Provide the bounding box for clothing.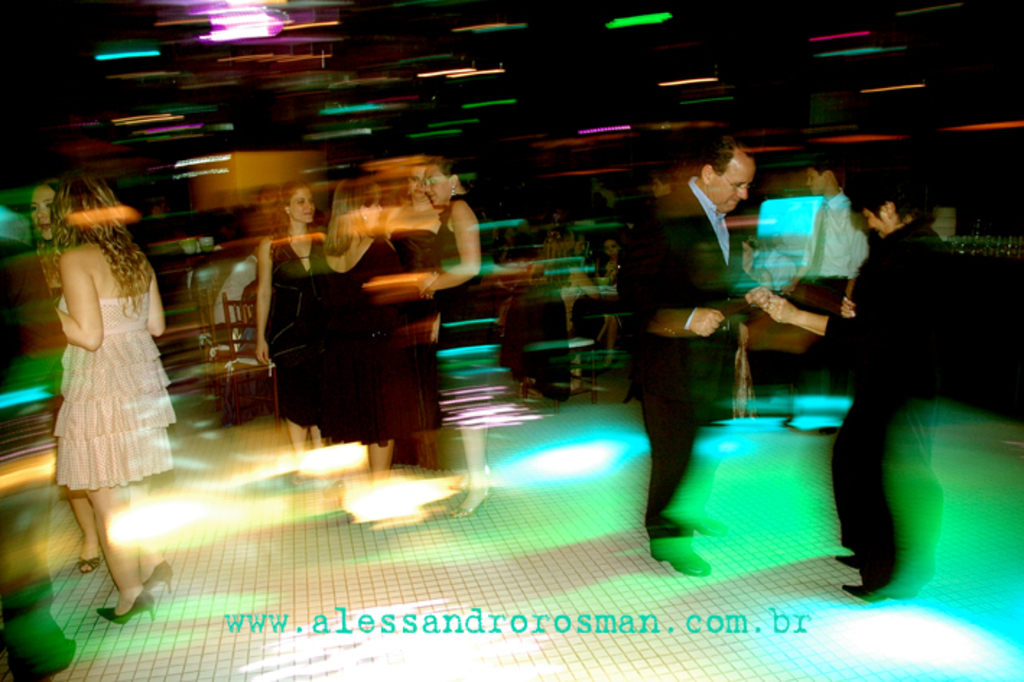
800 188 865 384.
